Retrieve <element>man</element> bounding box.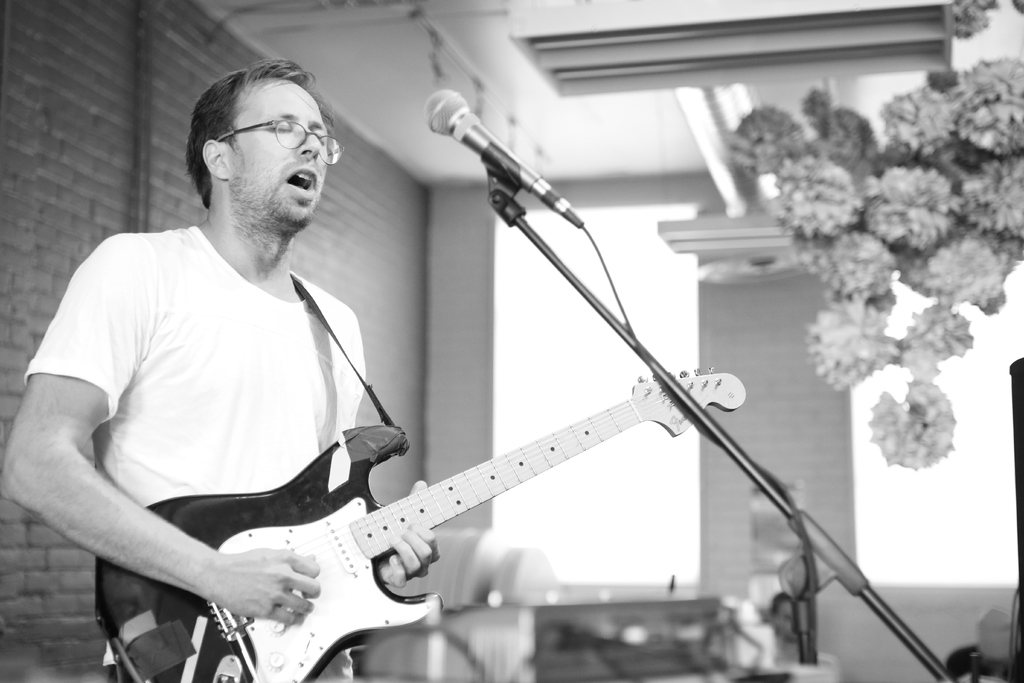
Bounding box: box(21, 33, 426, 654).
